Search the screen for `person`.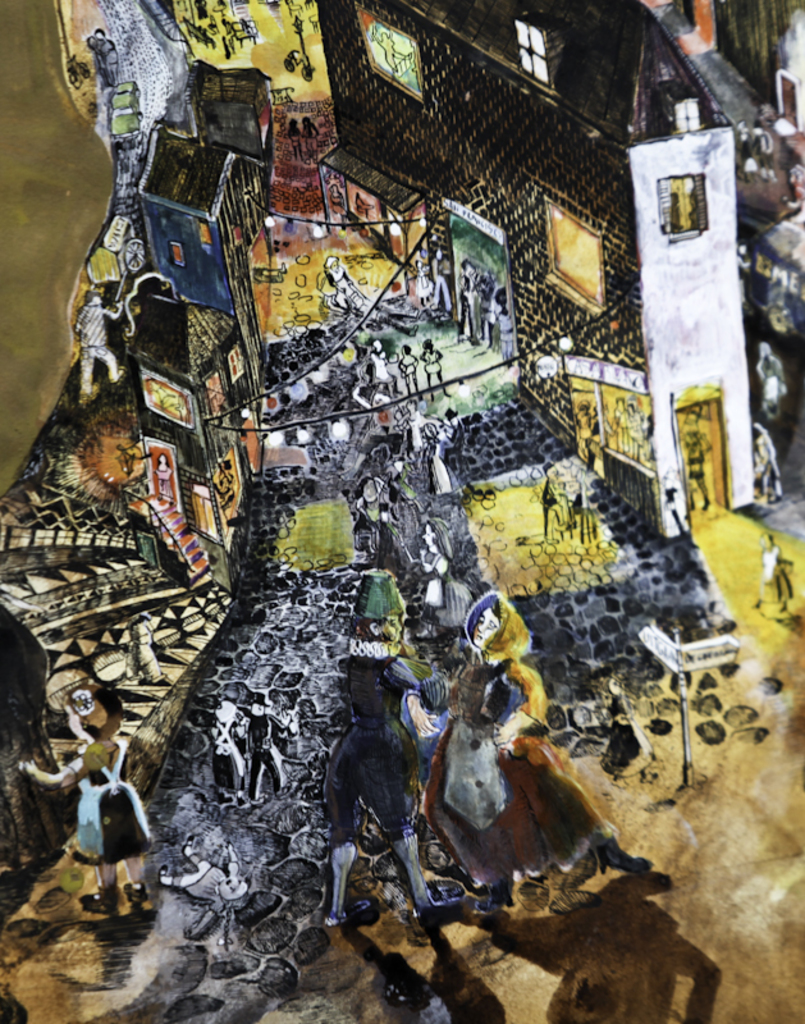
Found at [left=756, top=526, right=804, bottom=622].
